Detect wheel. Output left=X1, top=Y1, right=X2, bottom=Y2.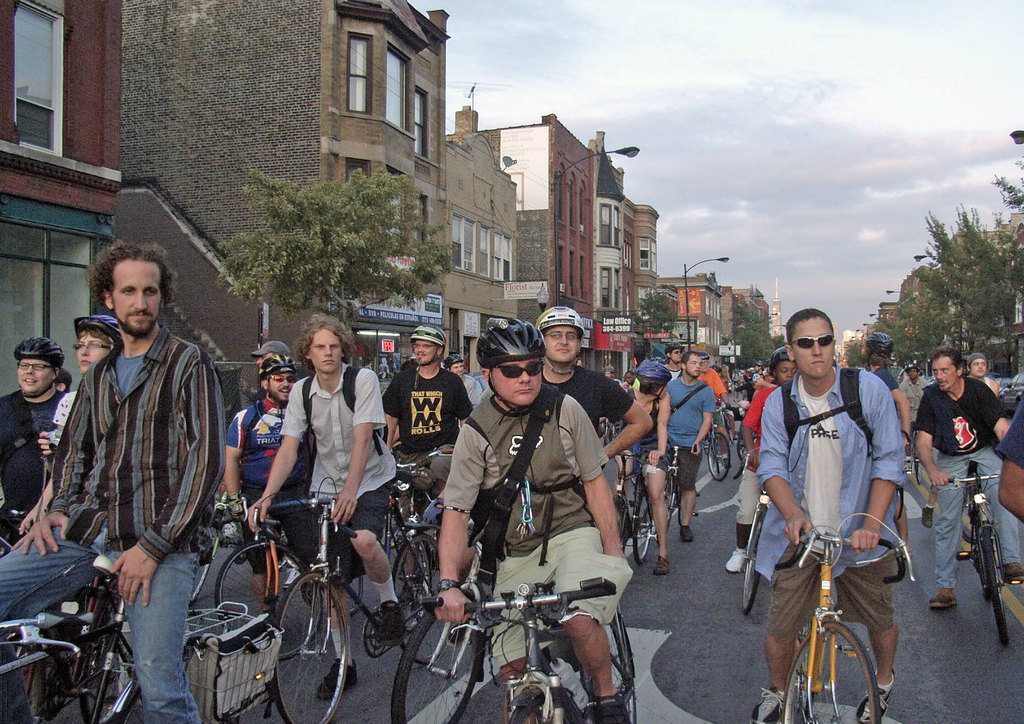
left=268, top=575, right=355, bottom=723.
